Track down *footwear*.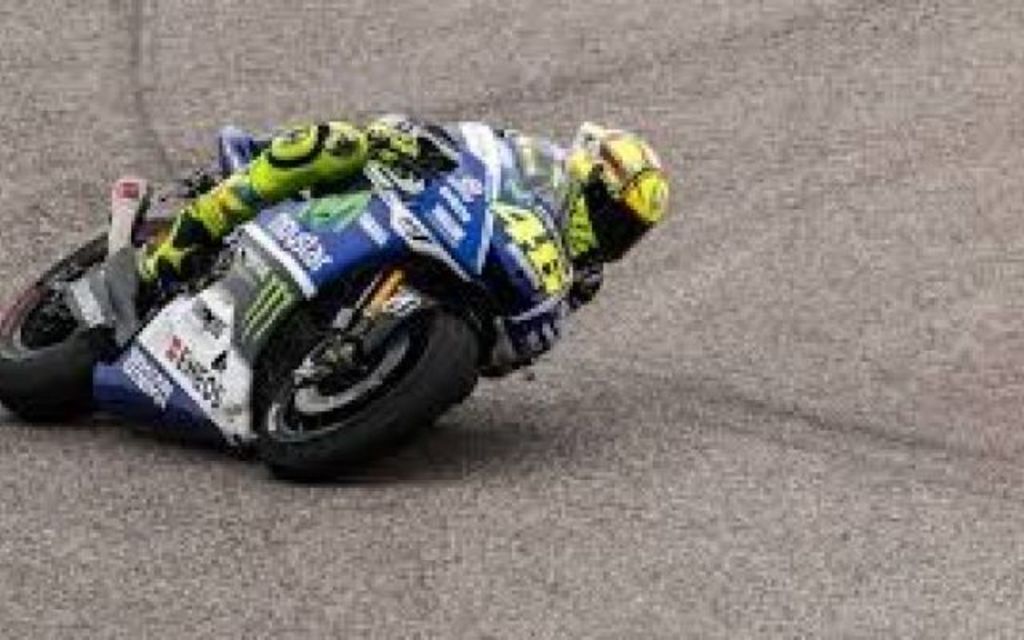
Tracked to {"x1": 138, "y1": 216, "x2": 197, "y2": 282}.
